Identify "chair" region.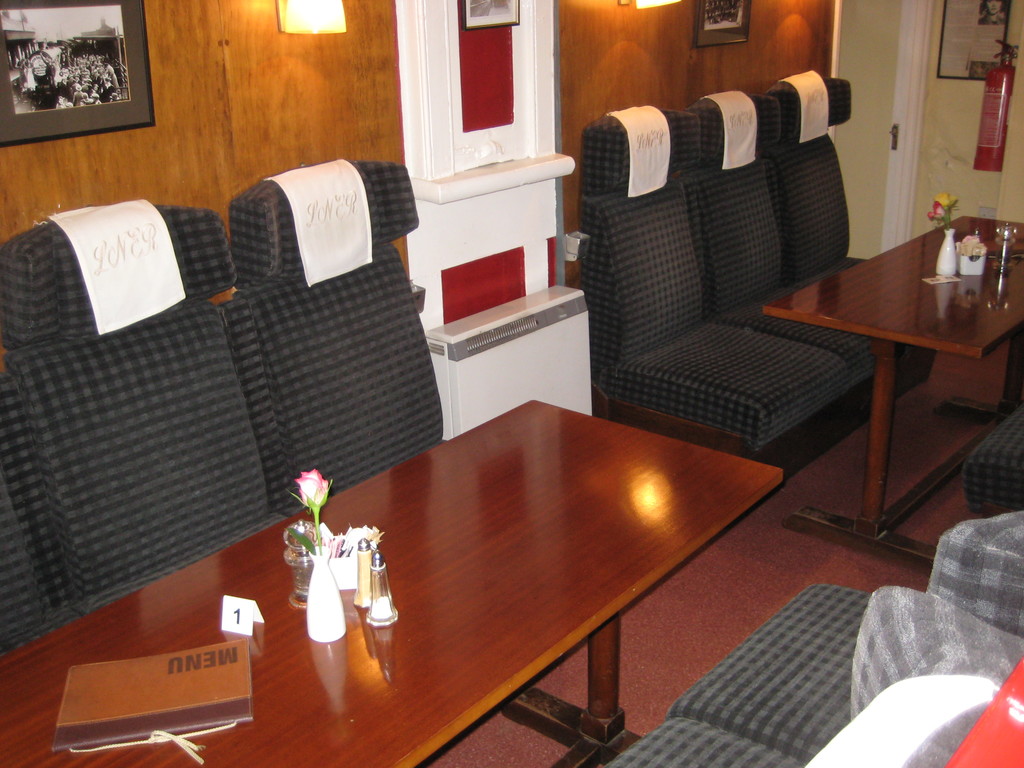
Region: (598, 710, 1023, 767).
